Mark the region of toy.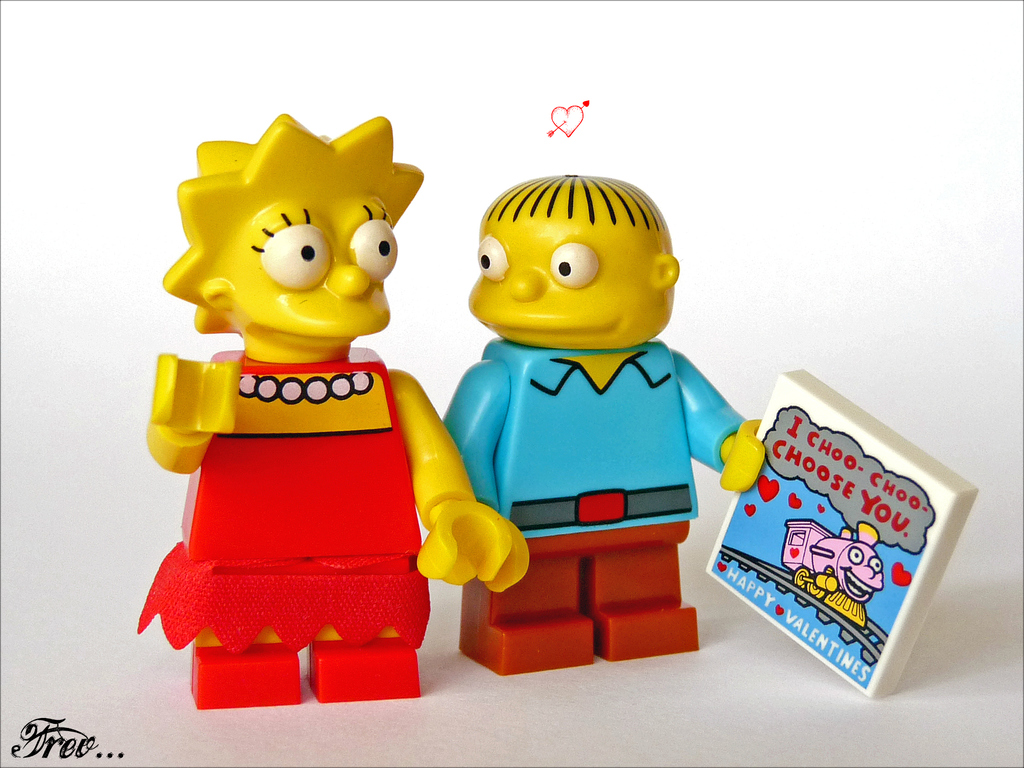
Region: x1=451 y1=170 x2=774 y2=679.
